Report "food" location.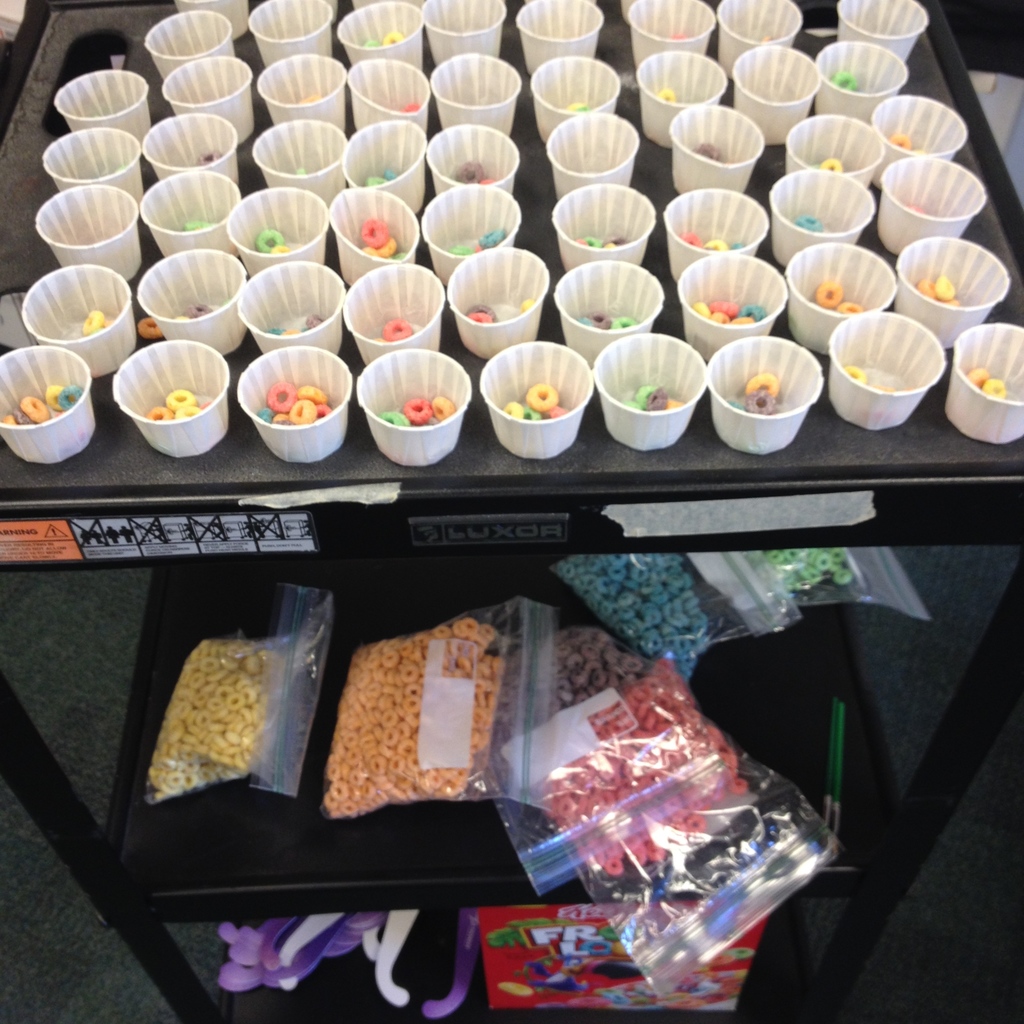
Report: box=[361, 216, 387, 248].
